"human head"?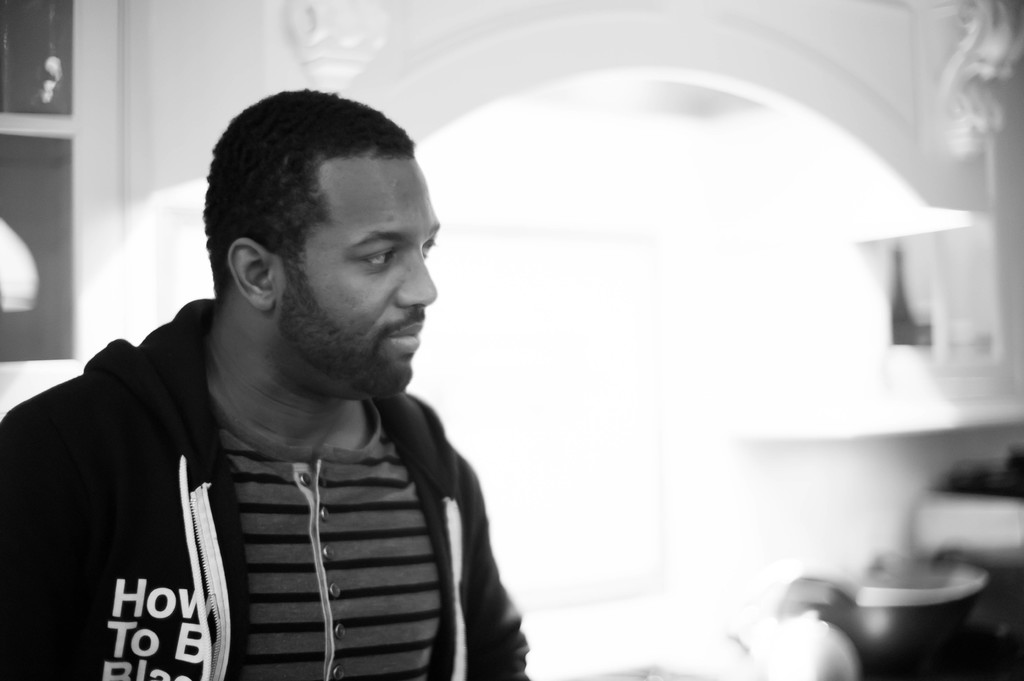
[left=198, top=87, right=440, bottom=376]
